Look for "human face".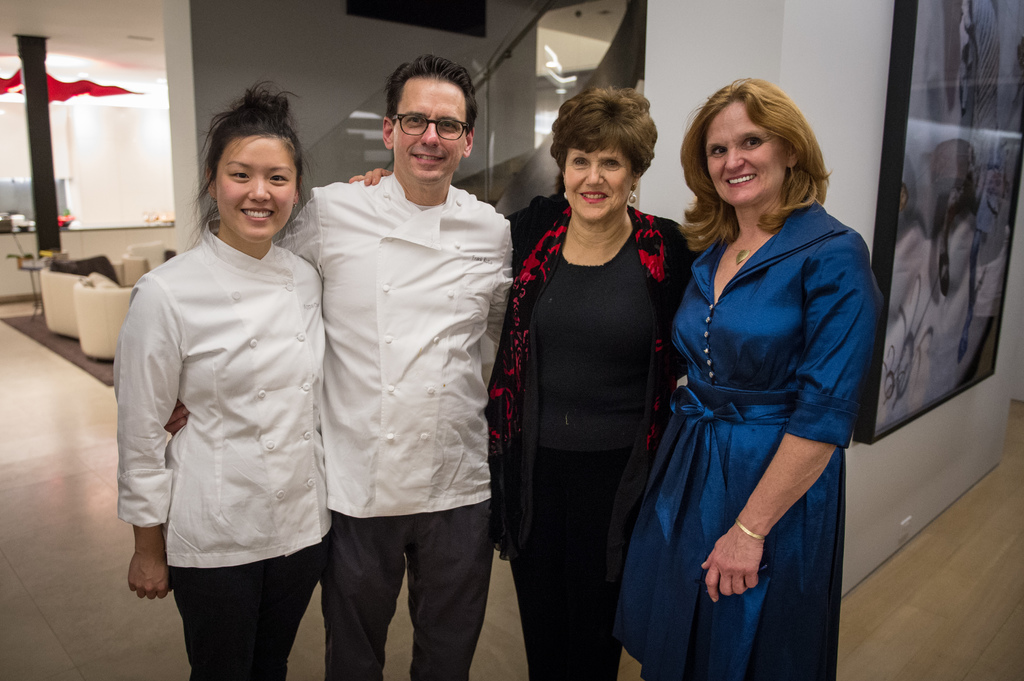
Found: <region>390, 84, 465, 182</region>.
